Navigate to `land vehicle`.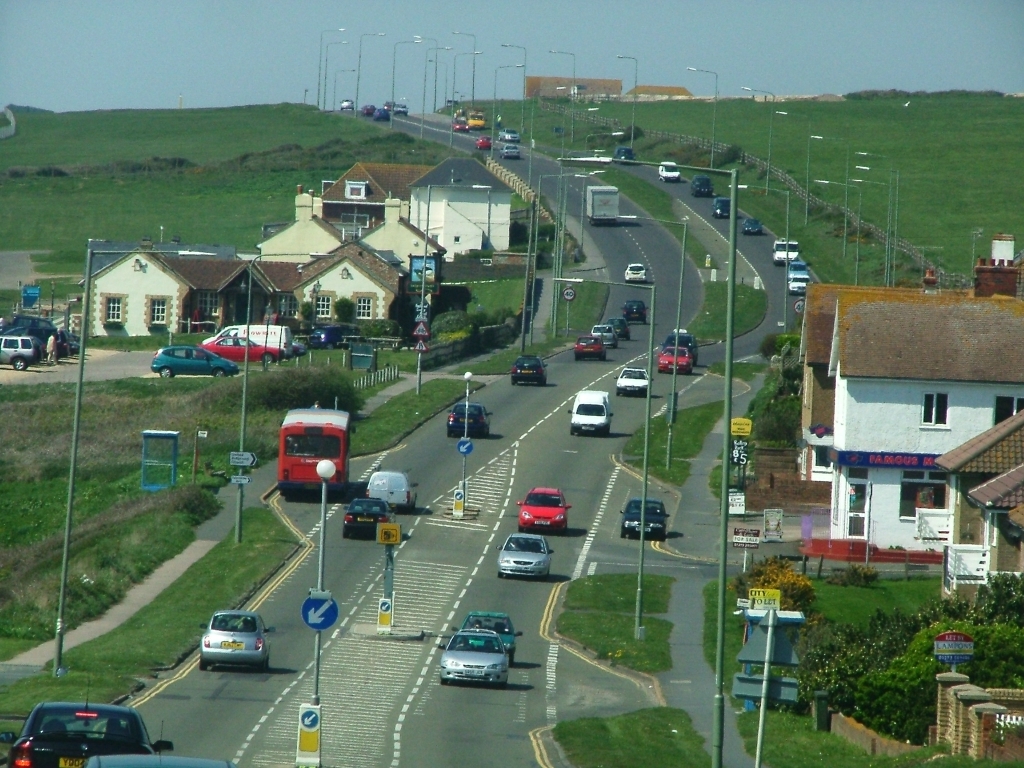
Navigation target: <region>0, 333, 47, 369</region>.
